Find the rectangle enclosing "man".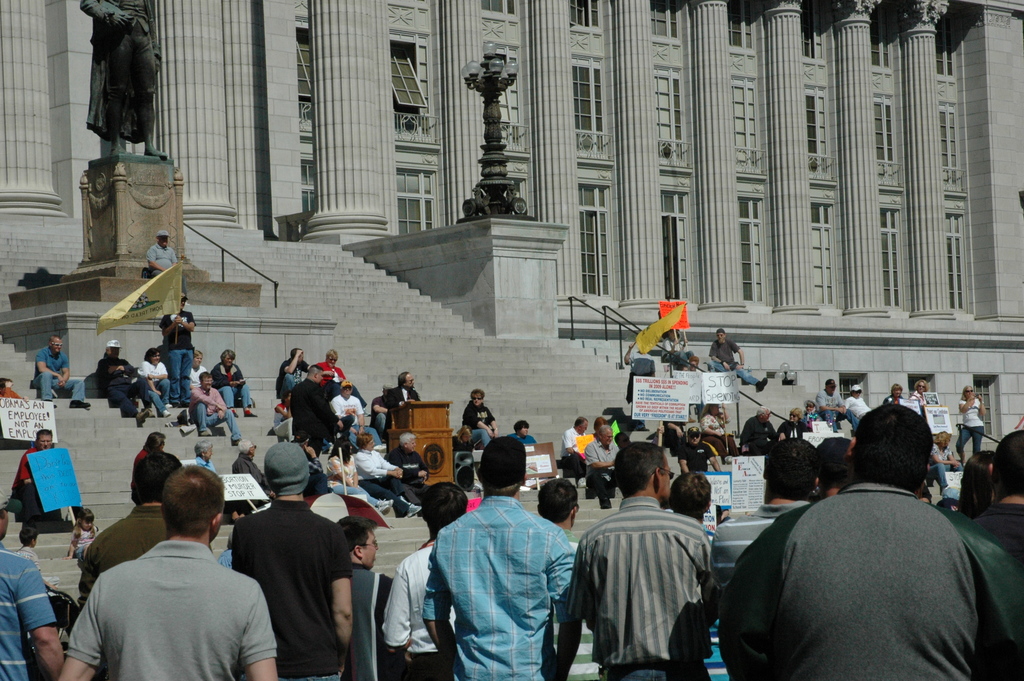
locate(739, 409, 776, 454).
